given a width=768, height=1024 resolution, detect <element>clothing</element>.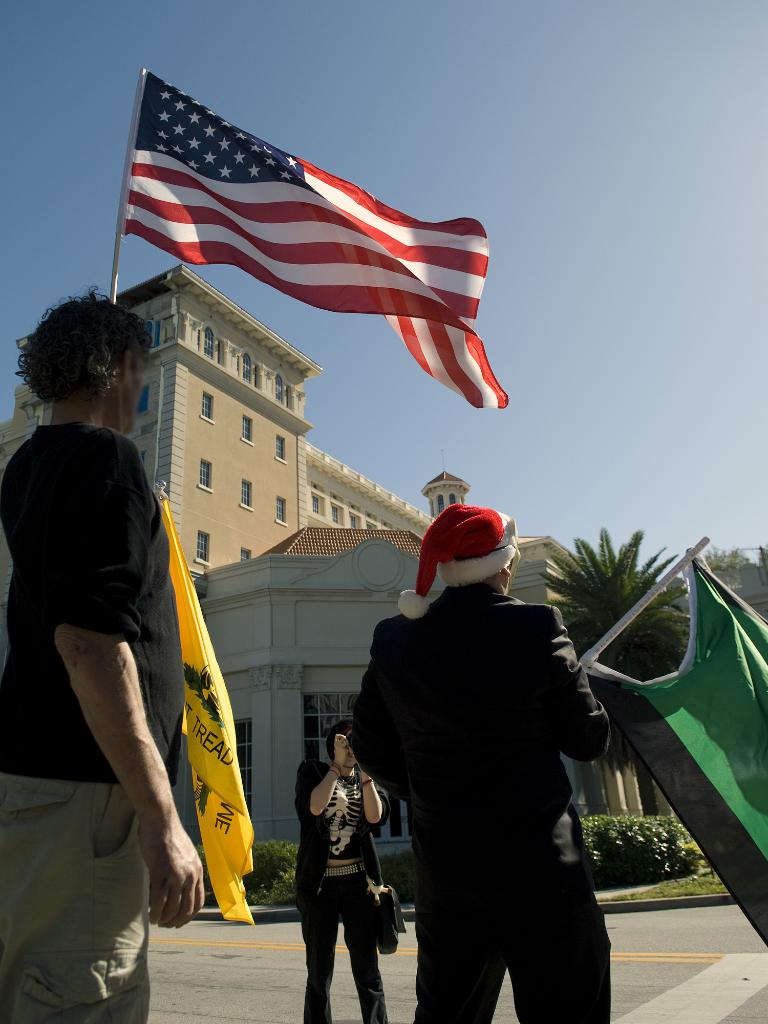
box=[324, 762, 363, 858].
